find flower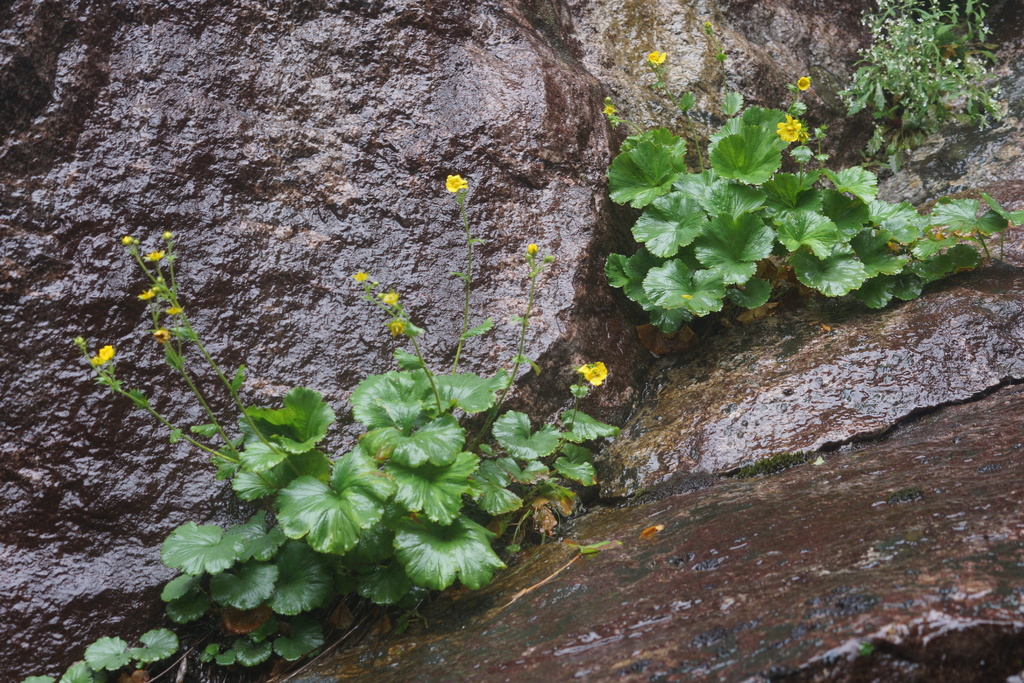
<box>576,358,607,388</box>
